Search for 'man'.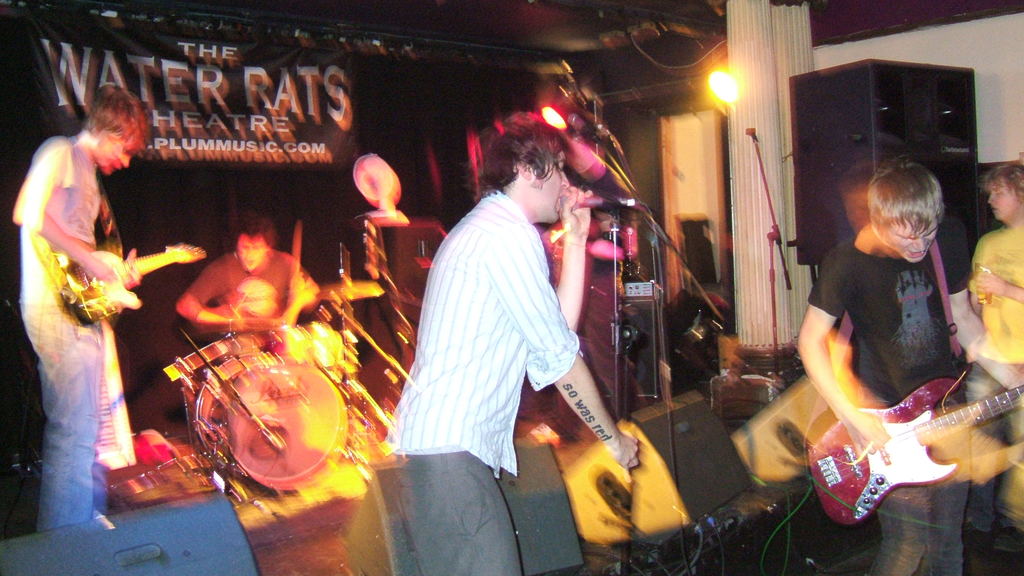
Found at bbox=[10, 81, 144, 518].
